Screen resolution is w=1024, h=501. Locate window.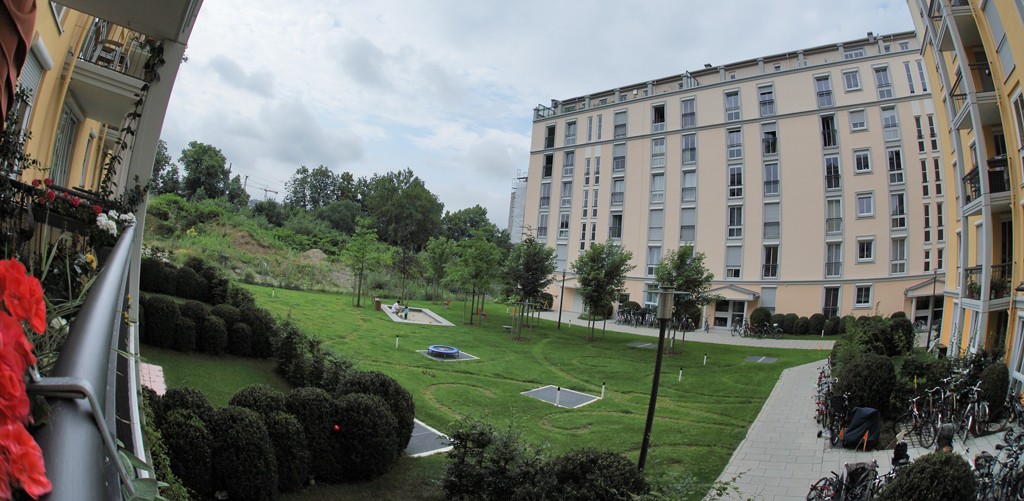
left=579, top=221, right=598, bottom=253.
